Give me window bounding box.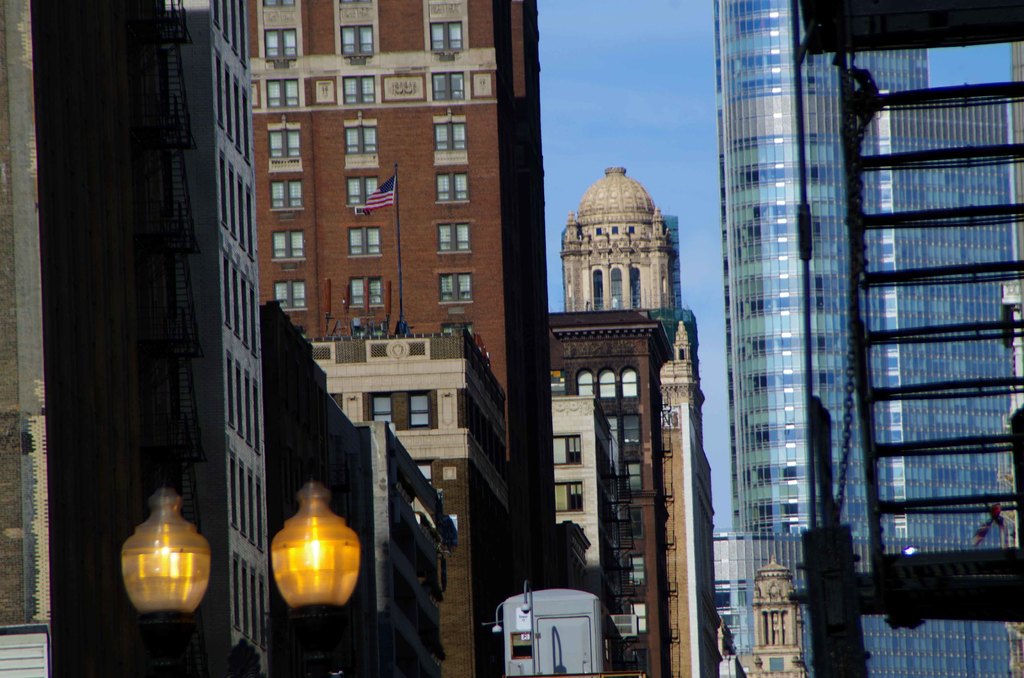
rect(271, 230, 301, 261).
